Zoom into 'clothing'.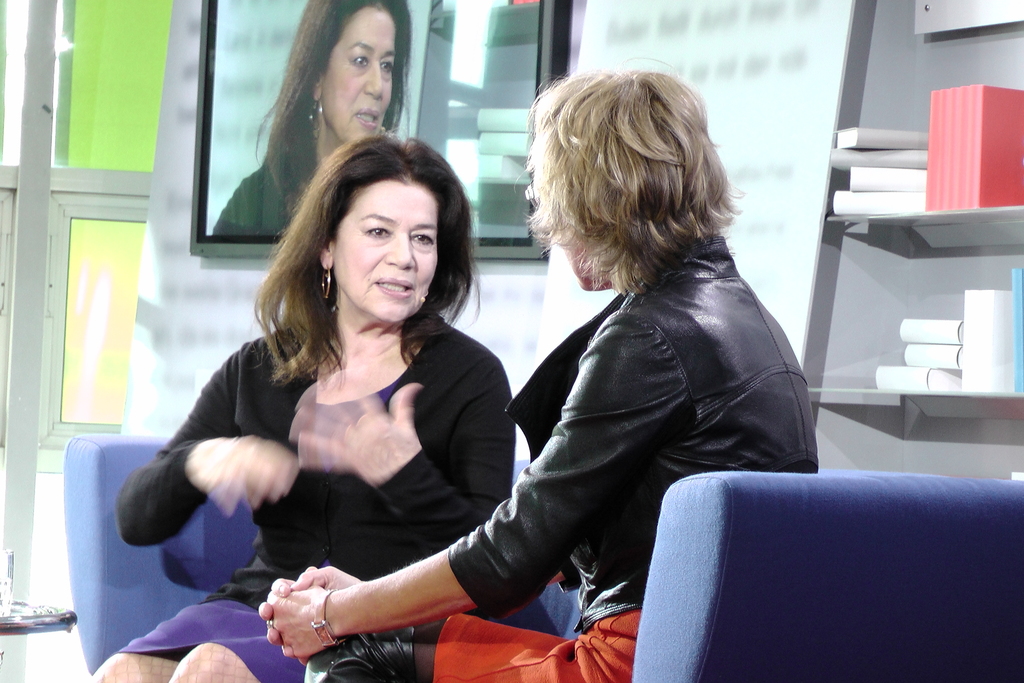
Zoom target: <region>115, 308, 507, 682</region>.
